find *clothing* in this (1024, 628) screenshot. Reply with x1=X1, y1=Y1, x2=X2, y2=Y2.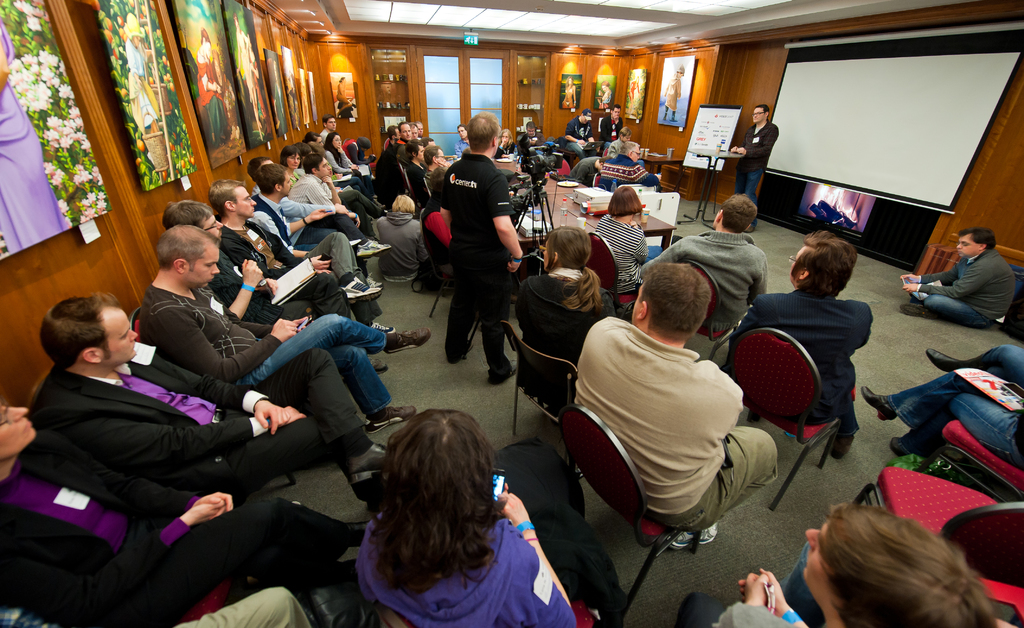
x1=593, y1=154, x2=660, y2=194.
